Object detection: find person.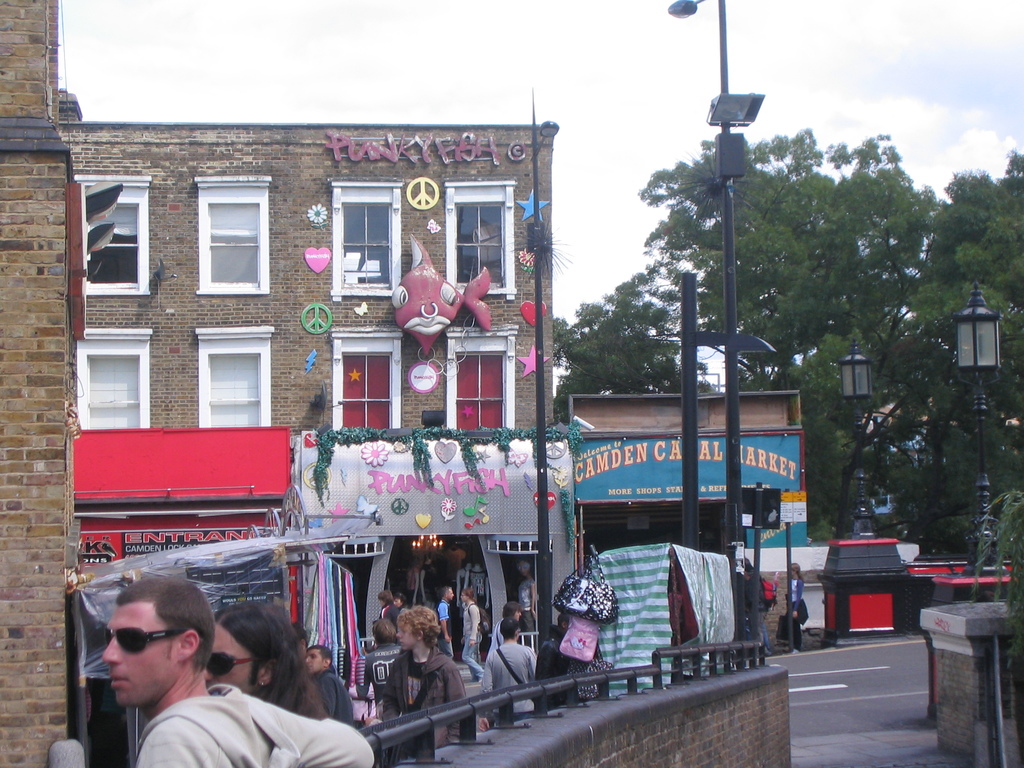
BBox(202, 598, 328, 719).
